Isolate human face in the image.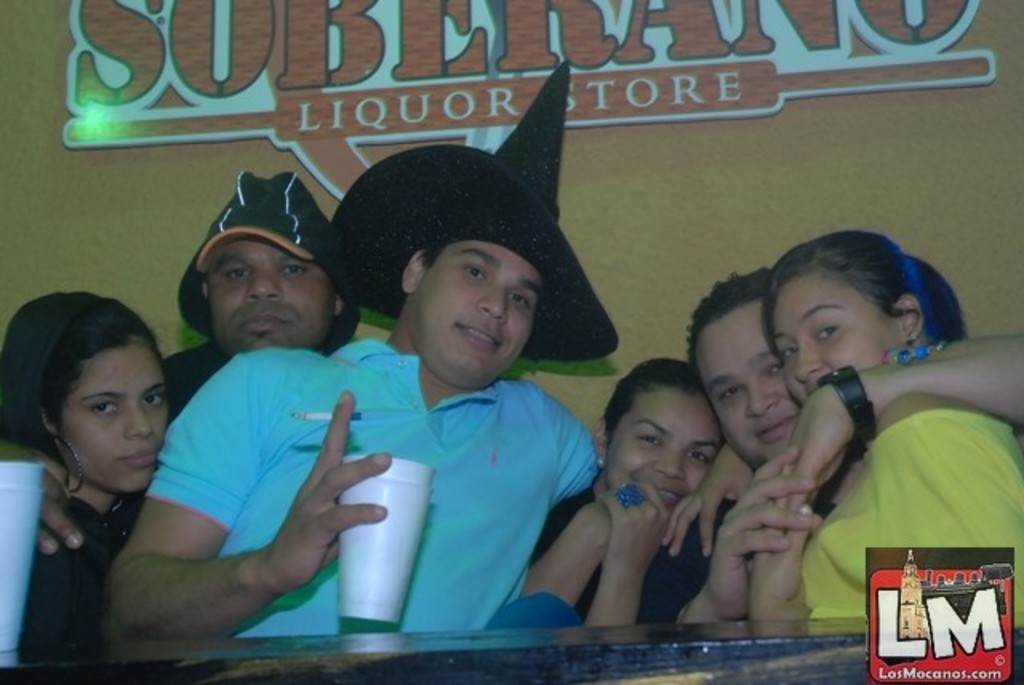
Isolated region: x1=690 y1=301 x2=789 y2=455.
